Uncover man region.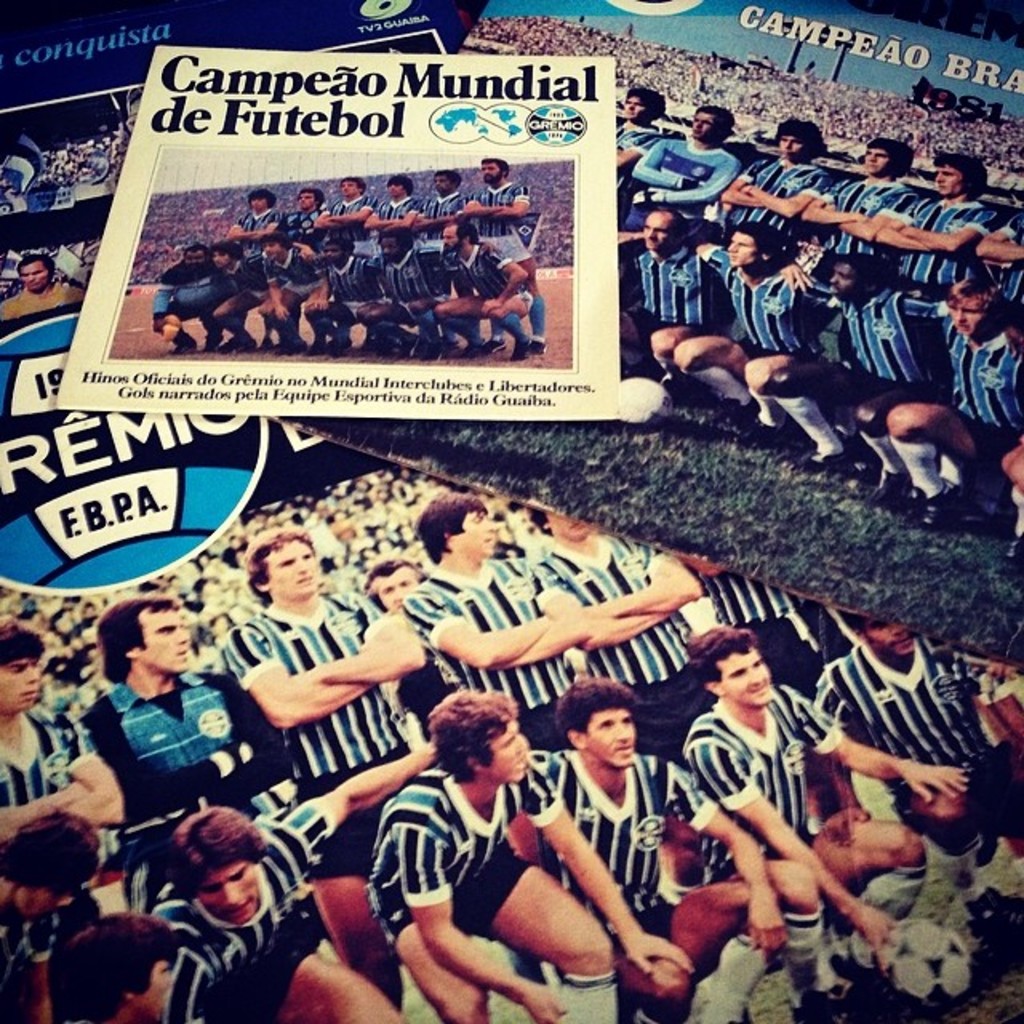
Uncovered: <box>309,170,378,240</box>.
